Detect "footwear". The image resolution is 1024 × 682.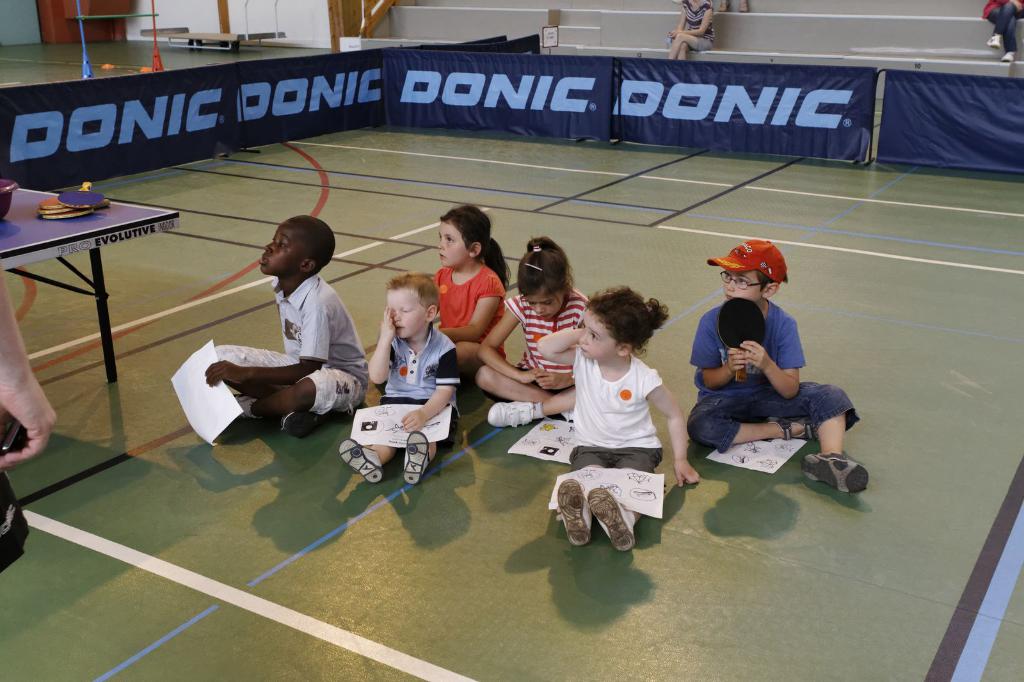
l=805, t=443, r=873, b=507.
